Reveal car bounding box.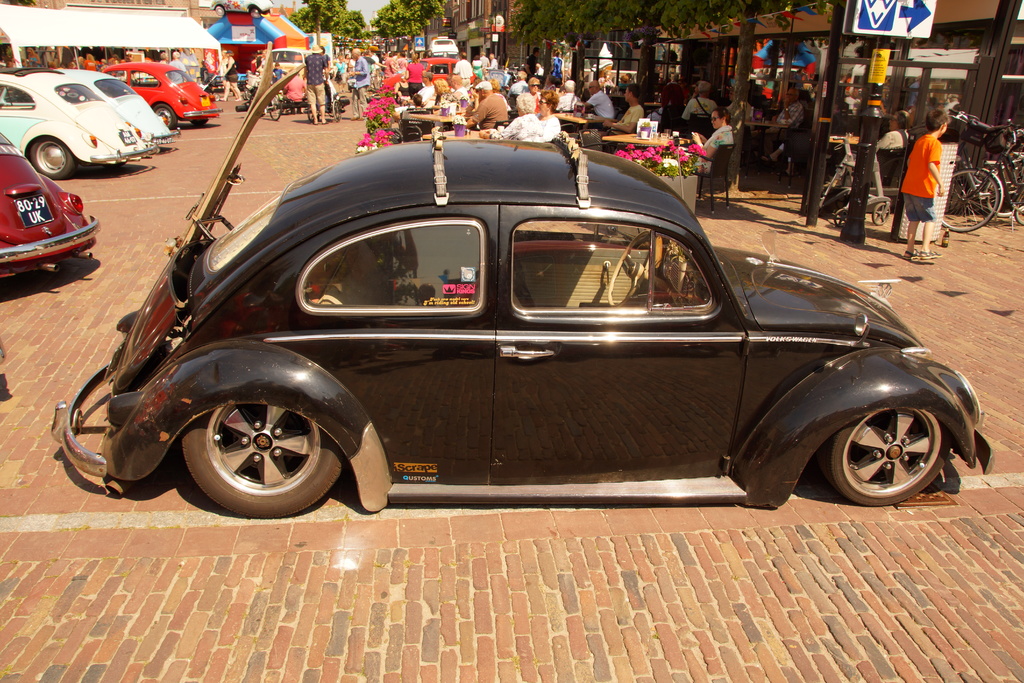
Revealed: rect(380, 58, 477, 89).
